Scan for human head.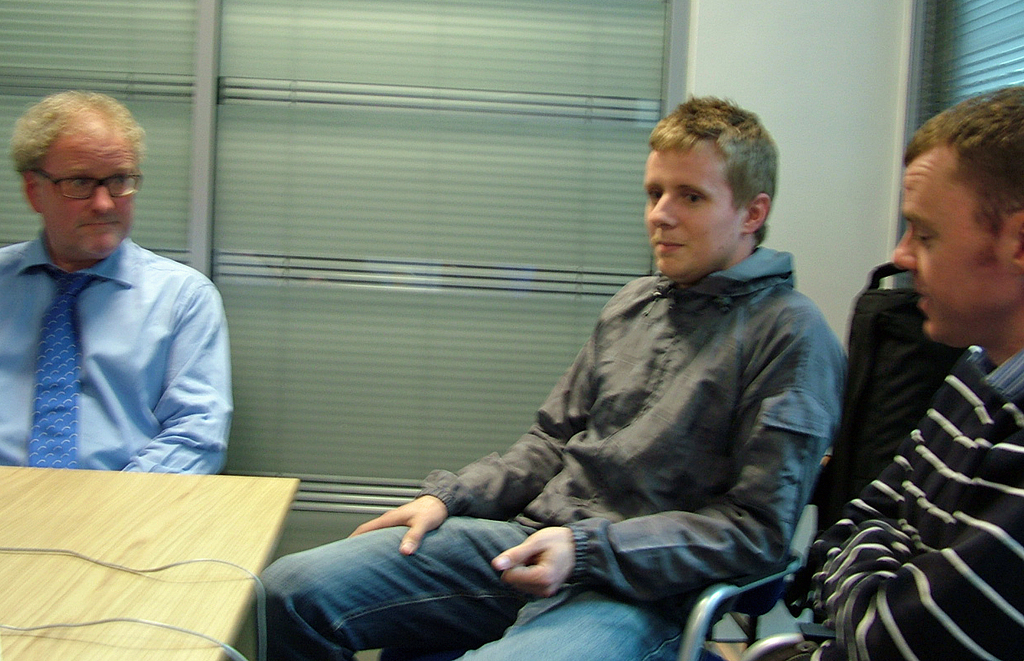
Scan result: [887, 83, 1023, 341].
